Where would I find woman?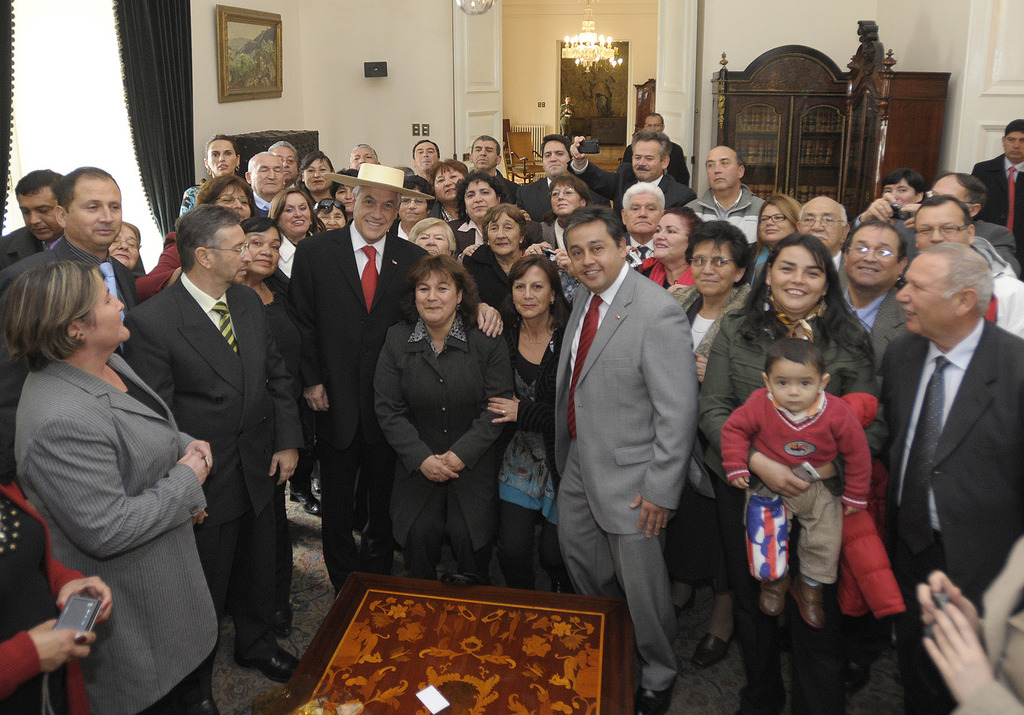
At pyautogui.locateOnScreen(694, 231, 886, 714).
